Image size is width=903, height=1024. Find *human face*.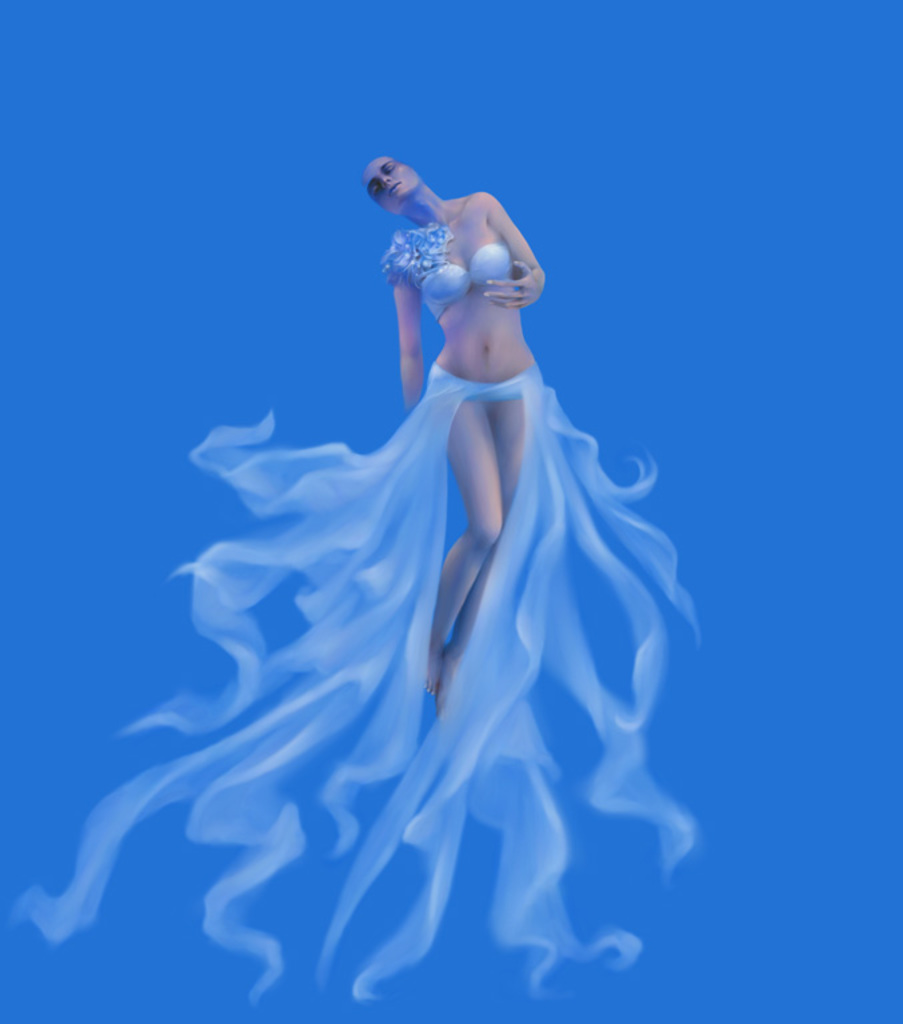
361:152:424:213.
